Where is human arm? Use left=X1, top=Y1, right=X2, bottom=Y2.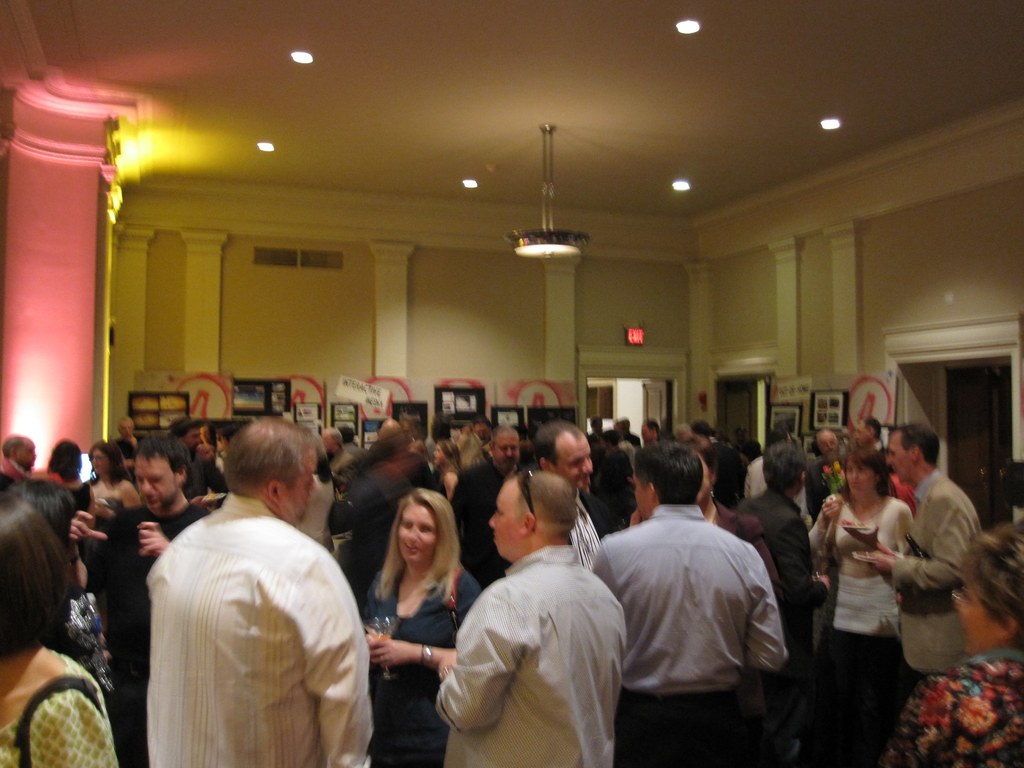
left=744, top=542, right=794, bottom=678.
